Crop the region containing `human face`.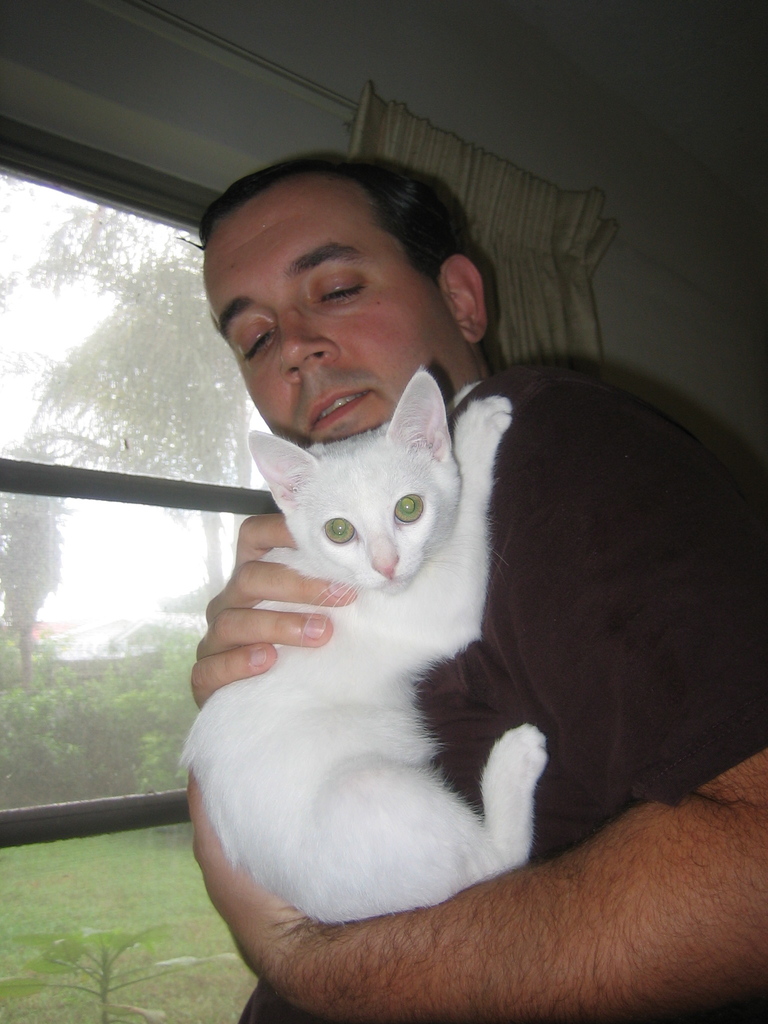
Crop region: {"left": 222, "top": 198, "right": 460, "bottom": 435}.
